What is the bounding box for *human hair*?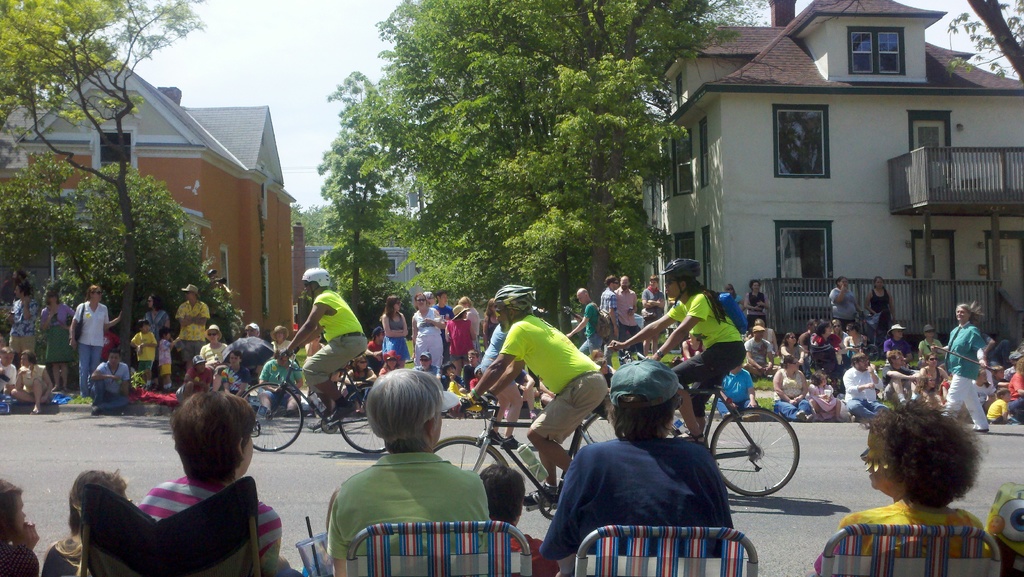
<box>611,395,676,437</box>.
